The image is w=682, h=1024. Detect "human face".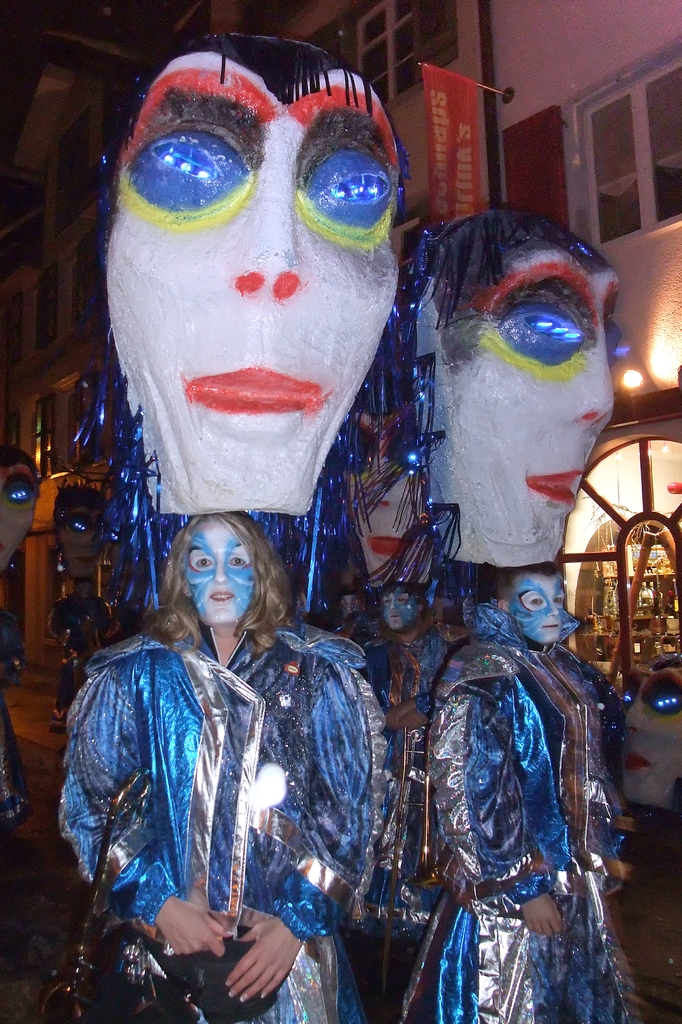
Detection: pyautogui.locateOnScreen(505, 569, 565, 646).
